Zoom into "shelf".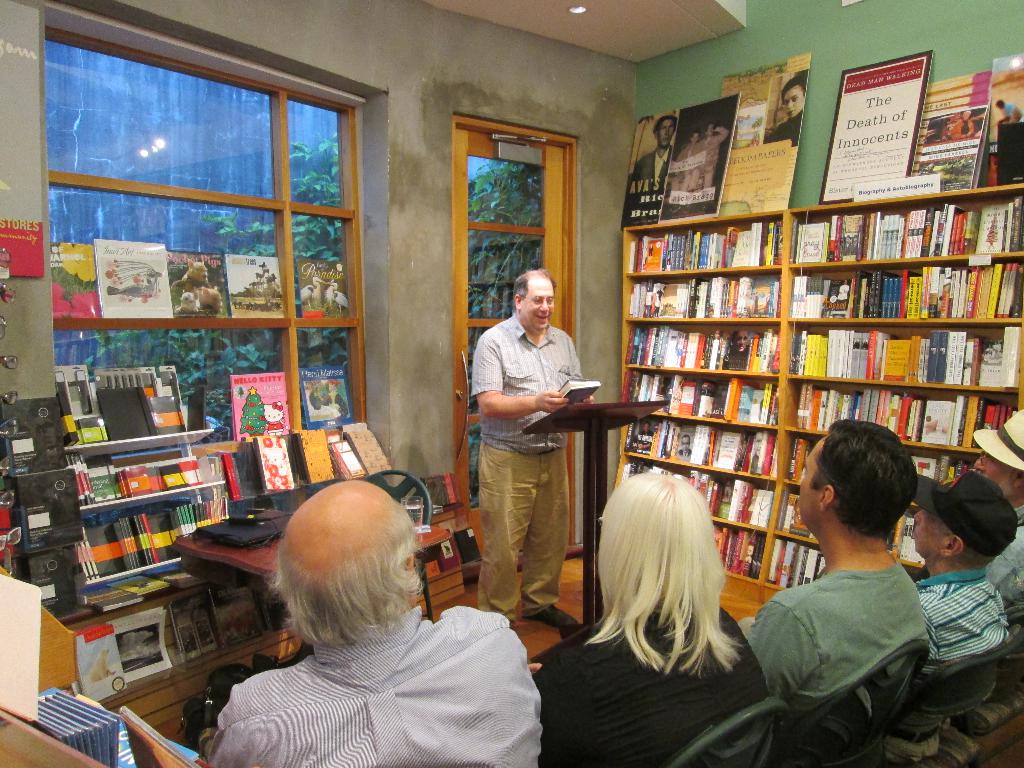
Zoom target: {"left": 196, "top": 428, "right": 388, "bottom": 541}.
